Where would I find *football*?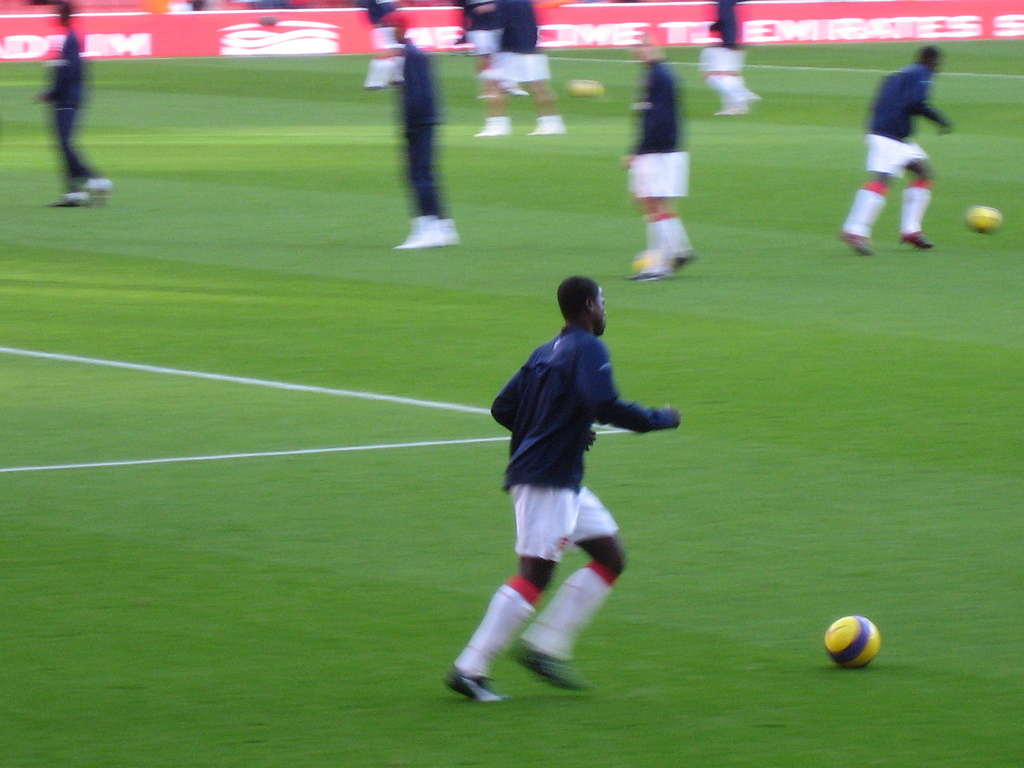
At box=[822, 614, 884, 667].
